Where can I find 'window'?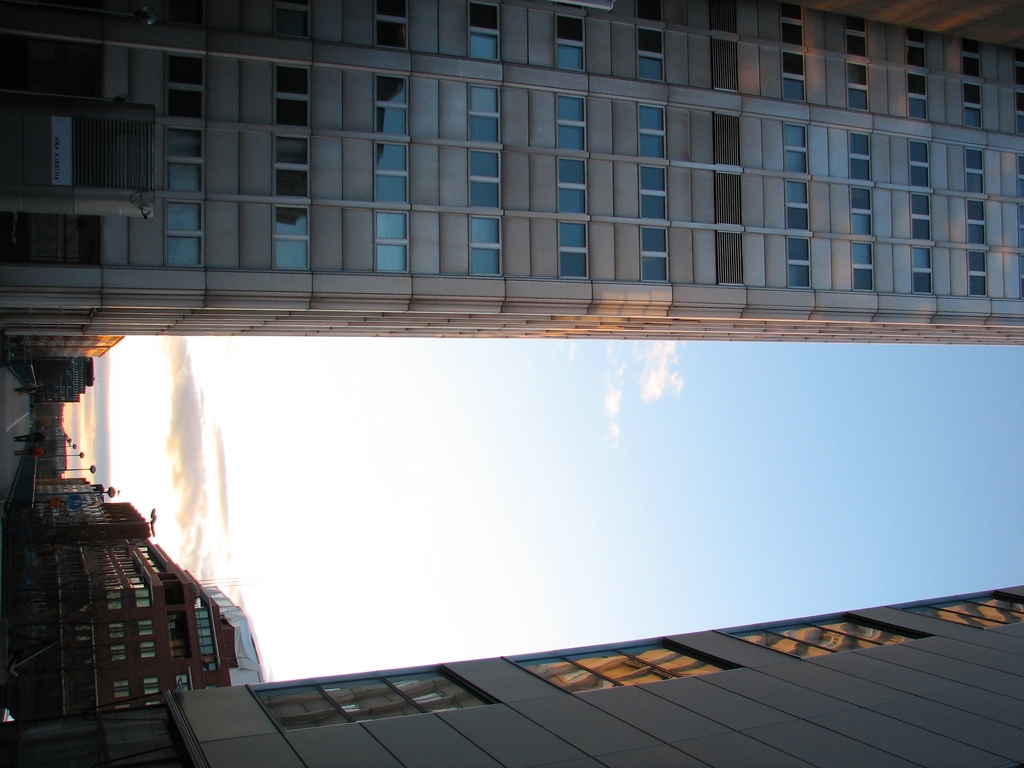
You can find it at [164,198,205,271].
